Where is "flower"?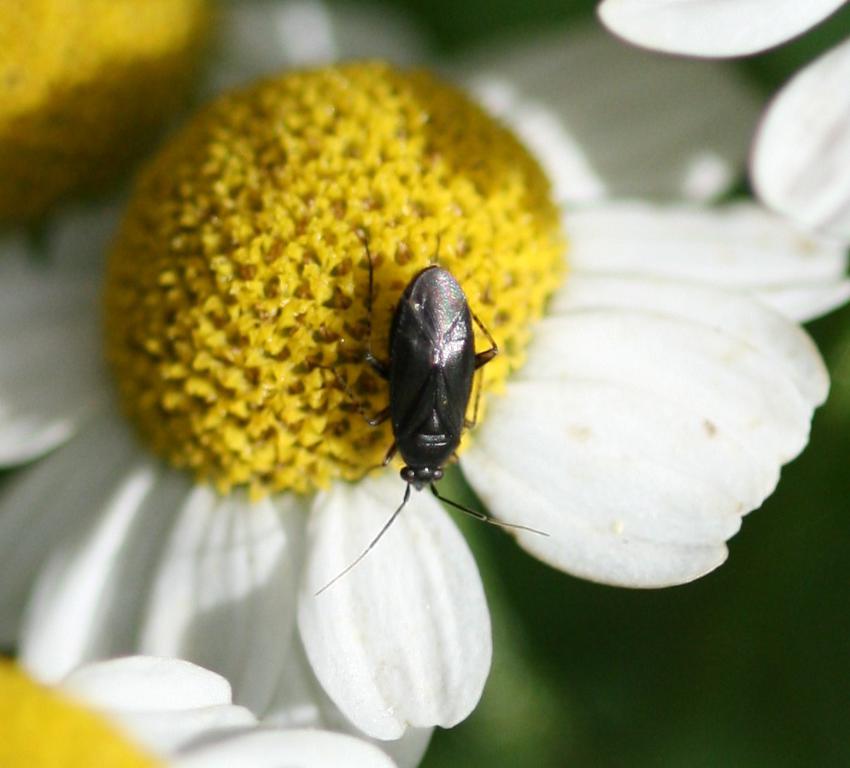
bbox=(0, 656, 398, 767).
